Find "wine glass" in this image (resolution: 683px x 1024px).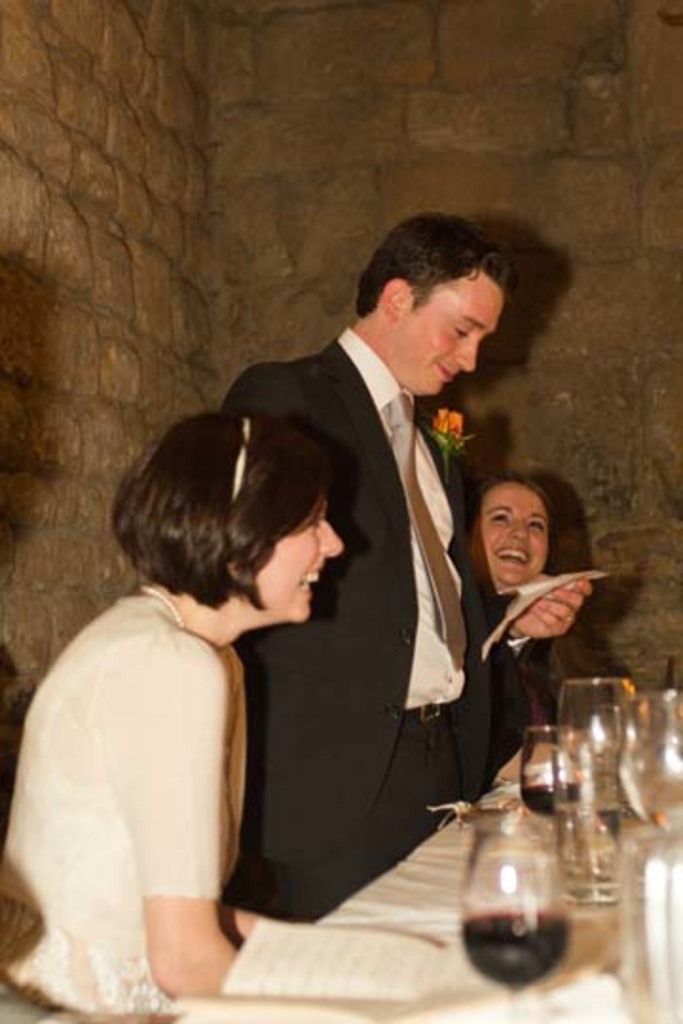
select_region(554, 679, 645, 806).
